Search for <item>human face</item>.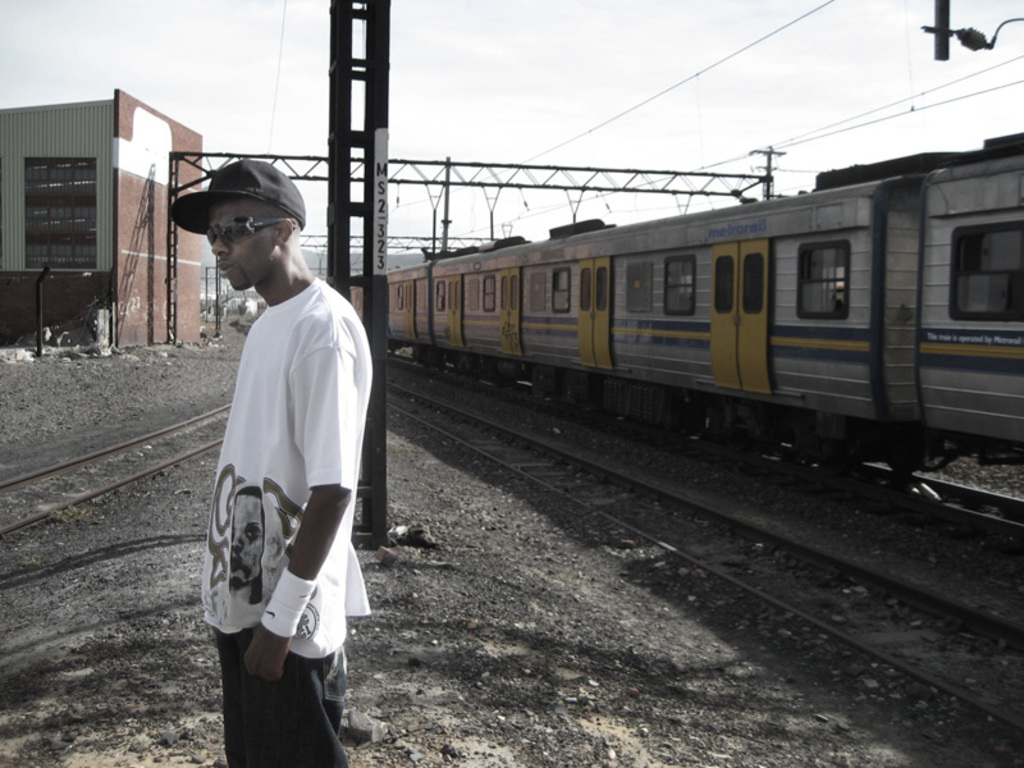
Found at locate(204, 198, 274, 292).
